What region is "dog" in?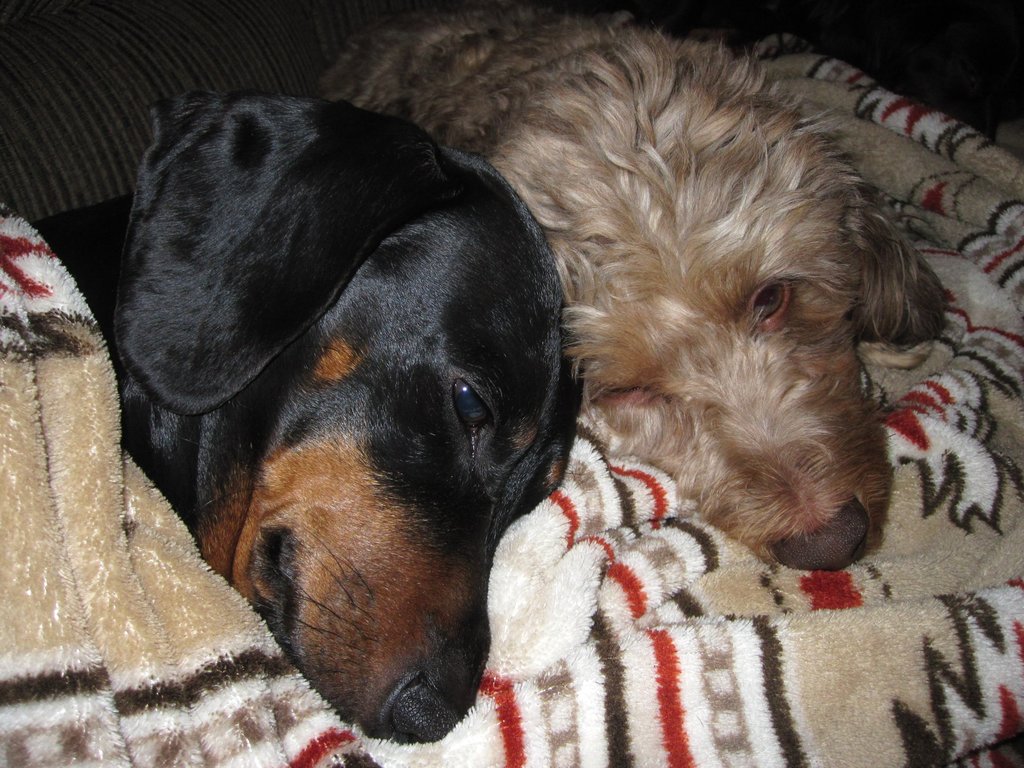
313 1 950 574.
